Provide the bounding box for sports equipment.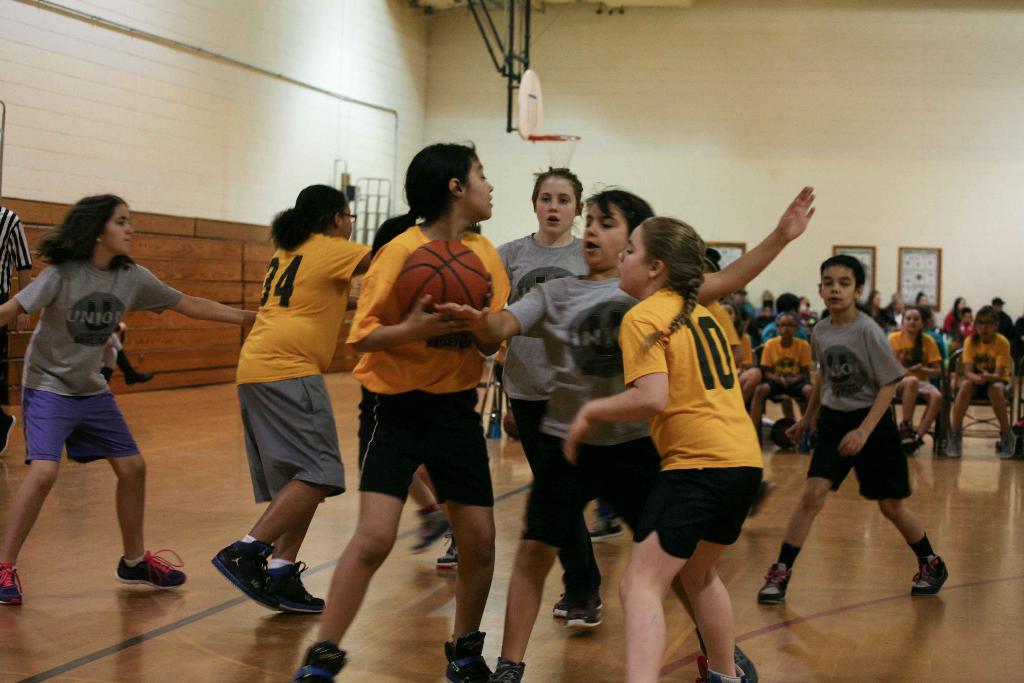
select_region(531, 134, 580, 175).
